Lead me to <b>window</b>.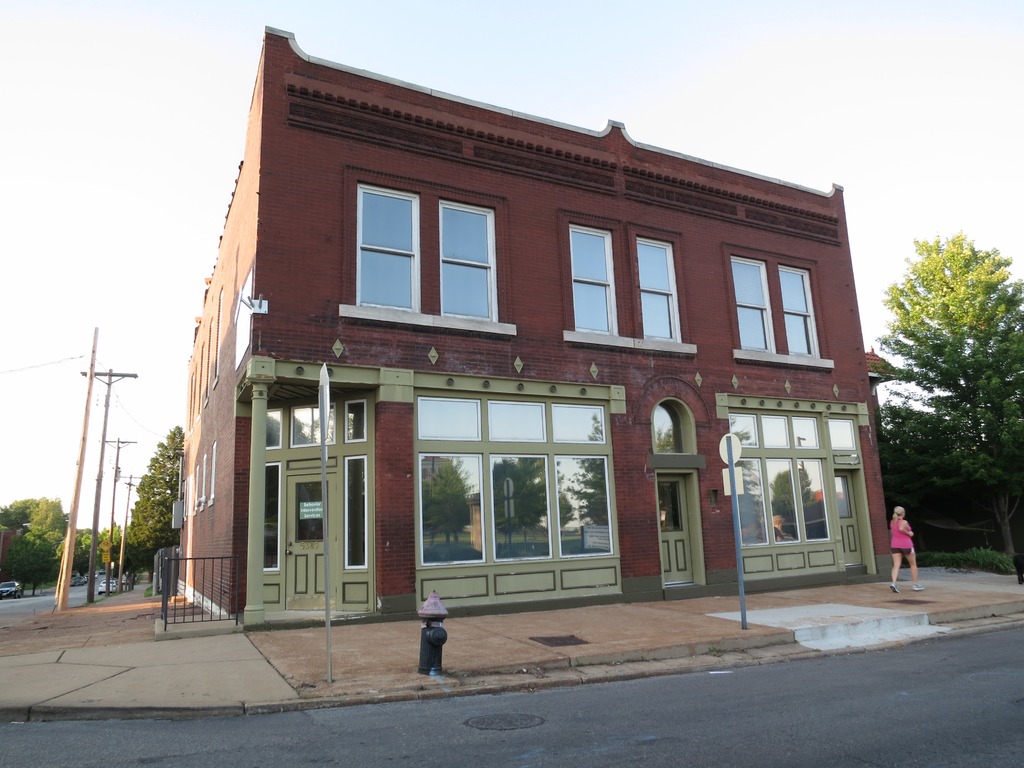
Lead to 433,191,524,344.
